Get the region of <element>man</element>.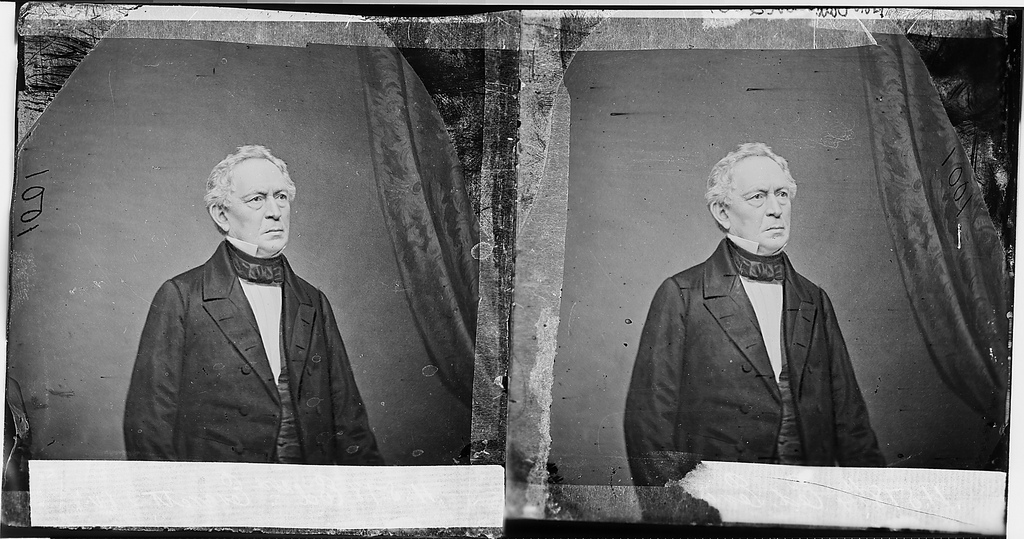
crop(618, 140, 892, 490).
